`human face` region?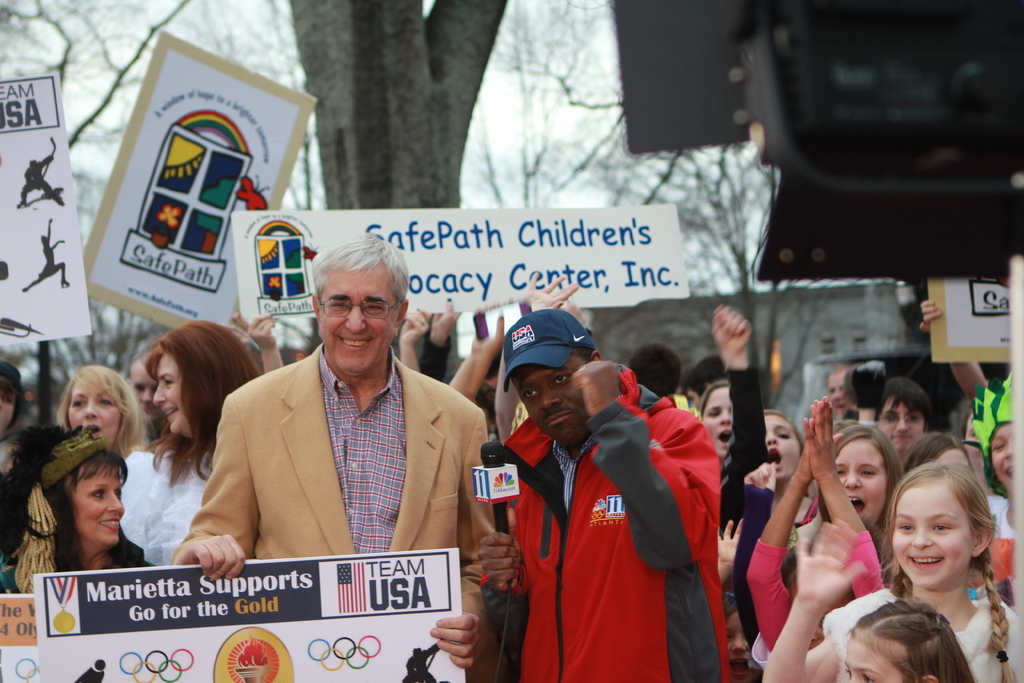
(x1=833, y1=438, x2=891, y2=529)
